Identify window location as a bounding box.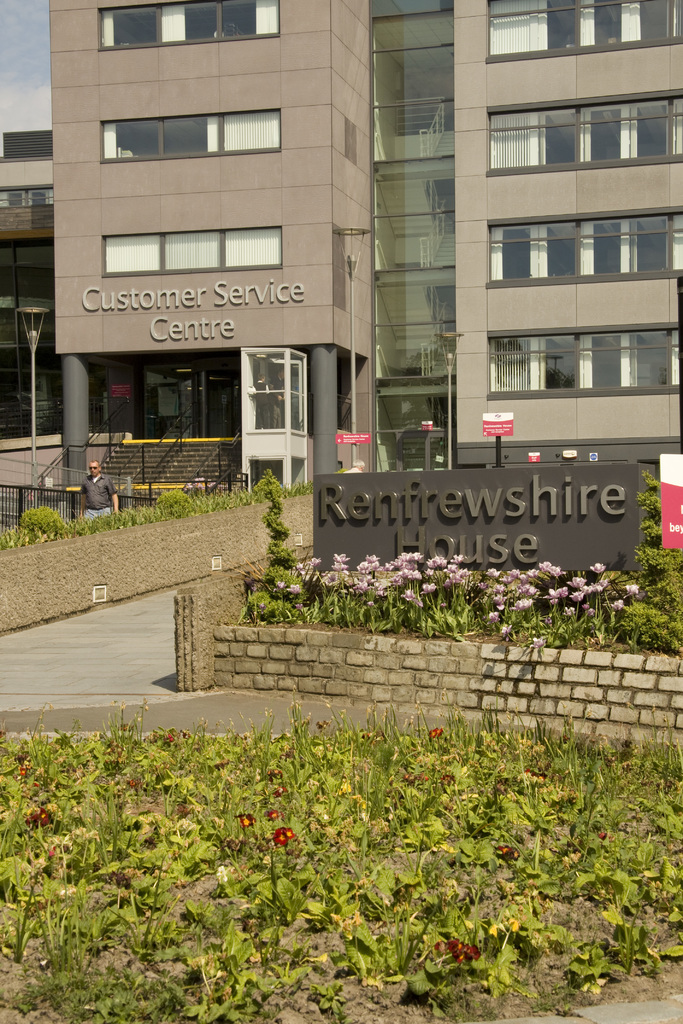
Rect(103, 111, 288, 170).
